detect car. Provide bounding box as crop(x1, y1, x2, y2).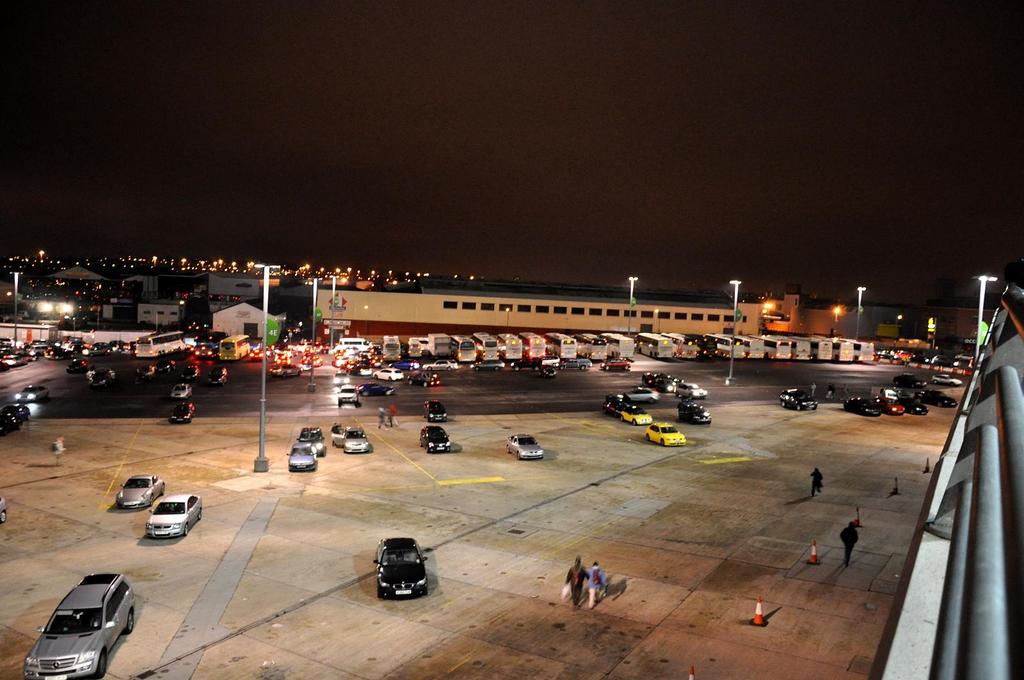
crop(285, 441, 319, 471).
